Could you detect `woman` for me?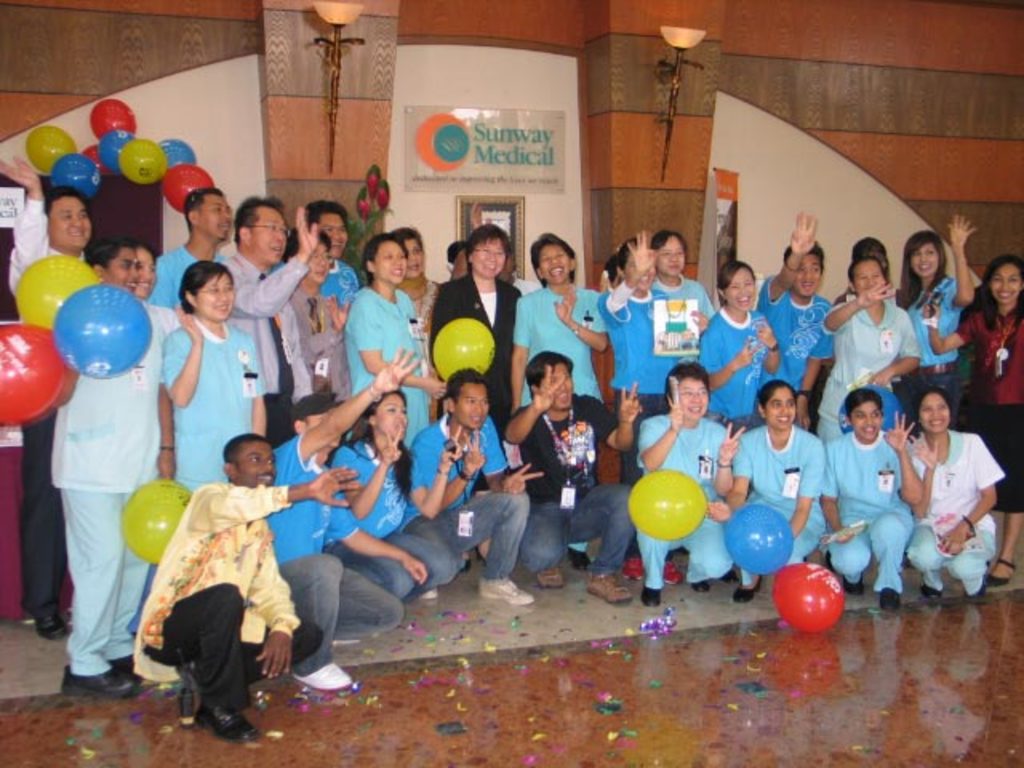
Detection result: [600,232,683,482].
